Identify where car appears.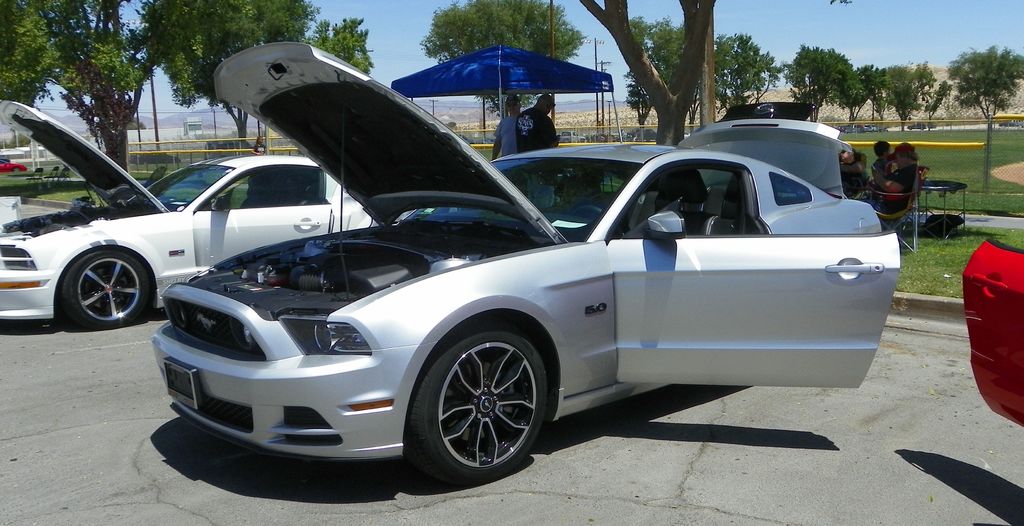
Appears at {"x1": 153, "y1": 45, "x2": 898, "y2": 482}.
